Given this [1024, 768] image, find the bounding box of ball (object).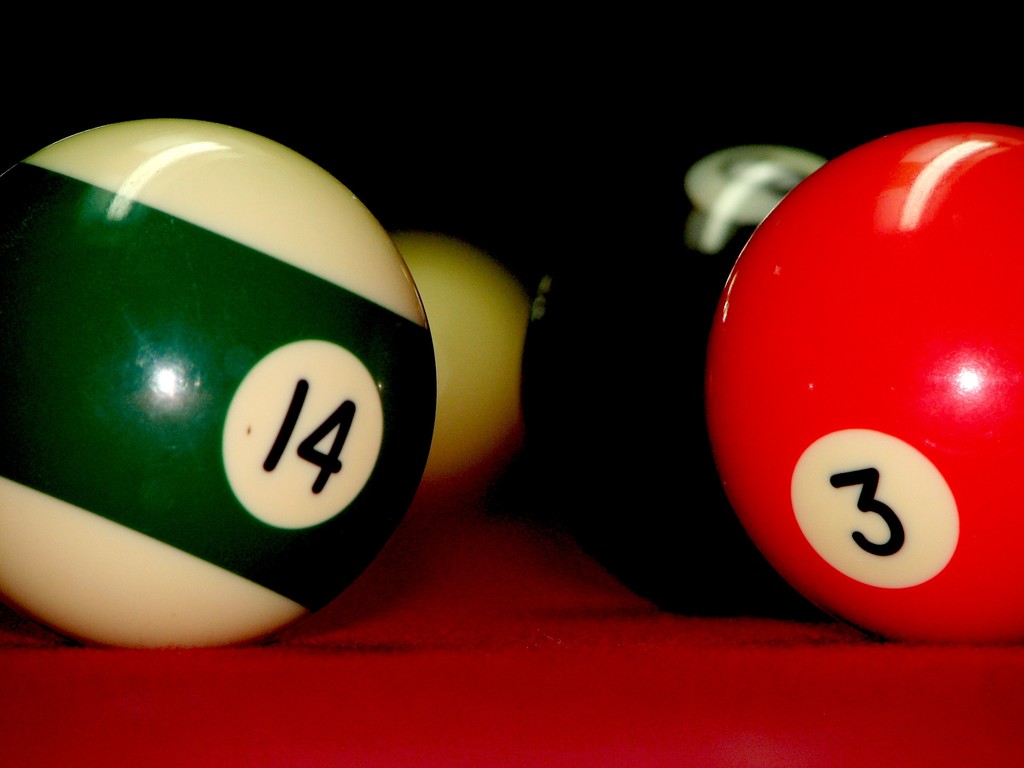
box(393, 233, 531, 524).
